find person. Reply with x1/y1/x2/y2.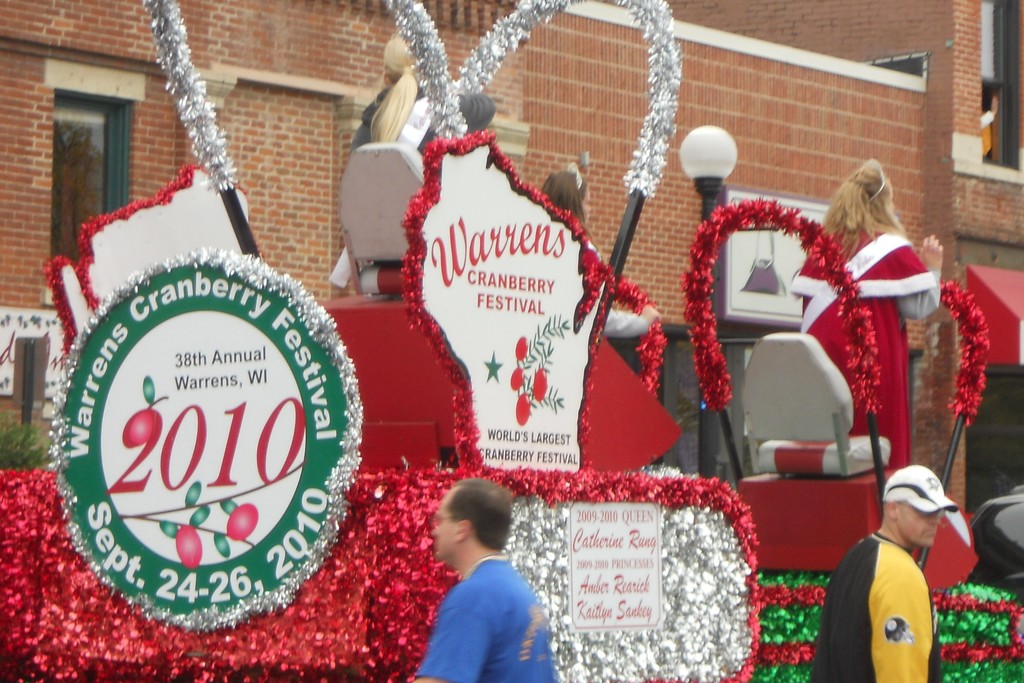
415/472/561/682.
